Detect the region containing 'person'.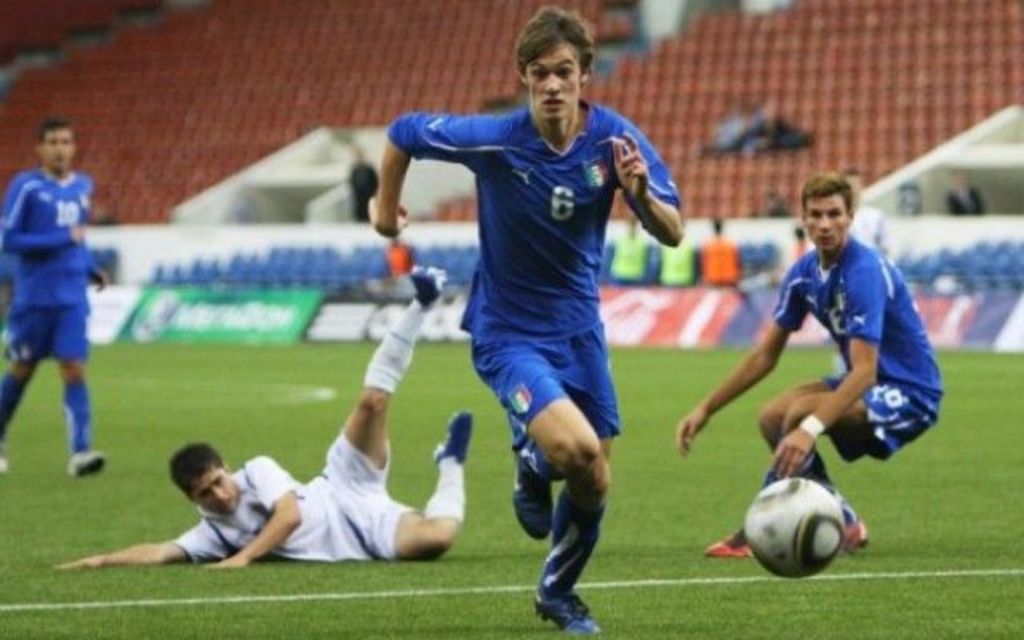
(x1=934, y1=166, x2=994, y2=213).
